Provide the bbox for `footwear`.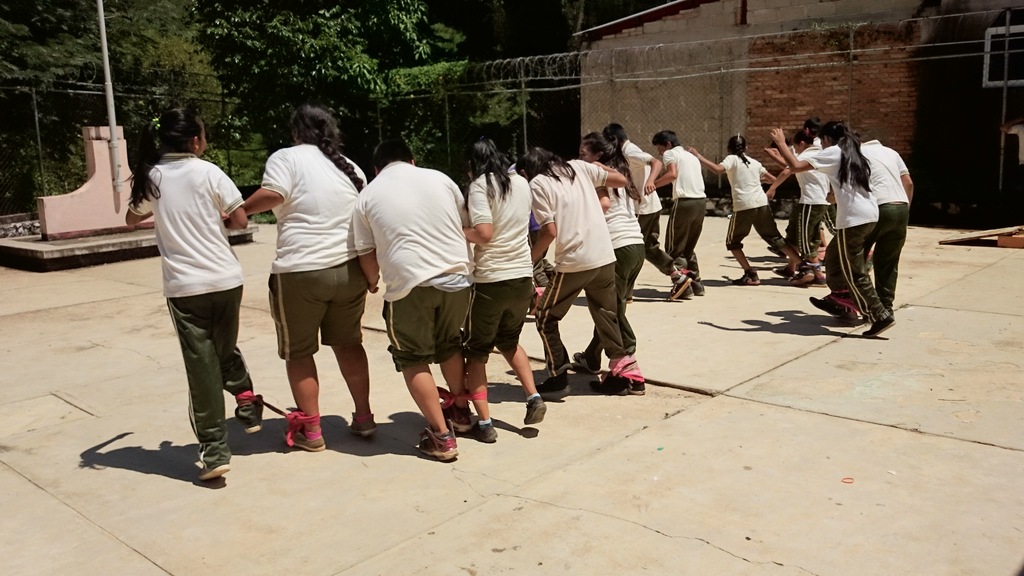
pyautogui.locateOnScreen(778, 268, 797, 280).
